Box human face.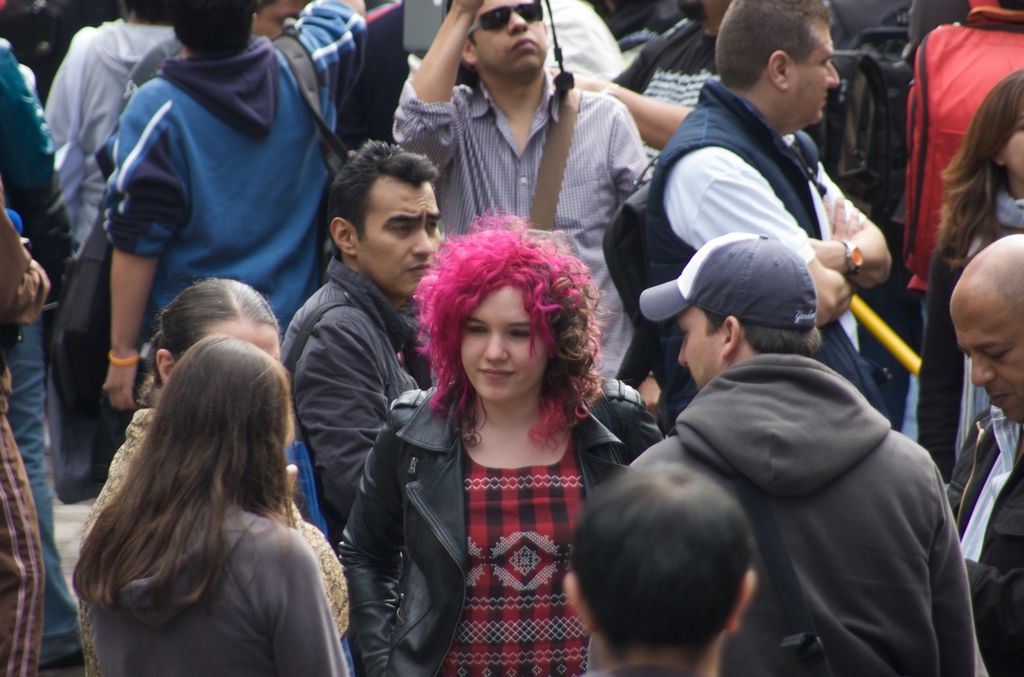
<bbox>475, 0, 551, 64</bbox>.
